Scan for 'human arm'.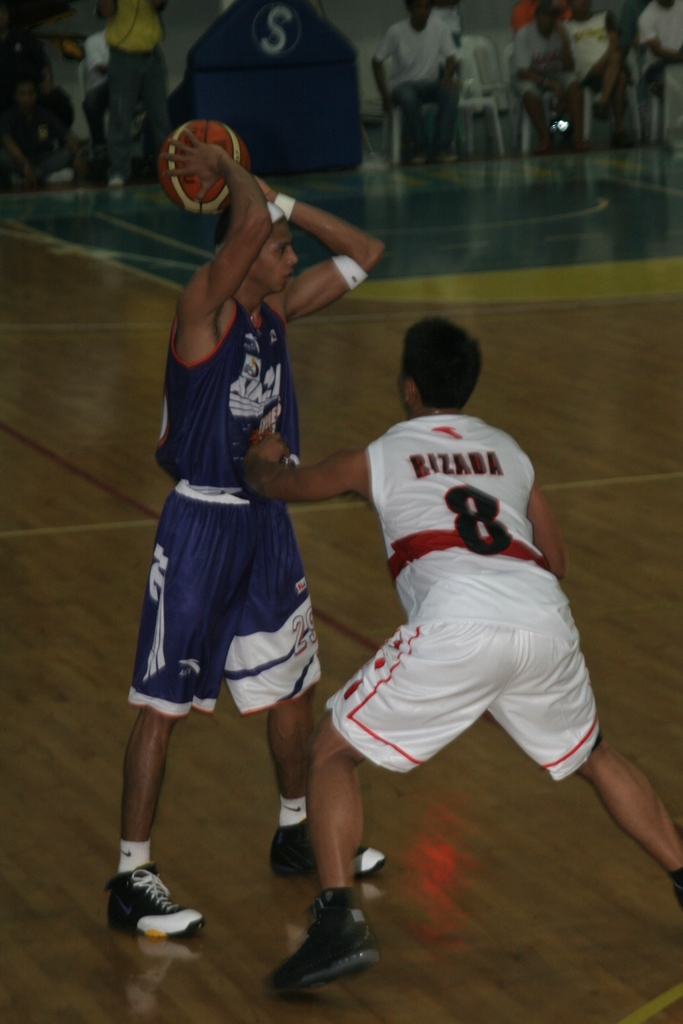
Scan result: 149/109/309/356.
